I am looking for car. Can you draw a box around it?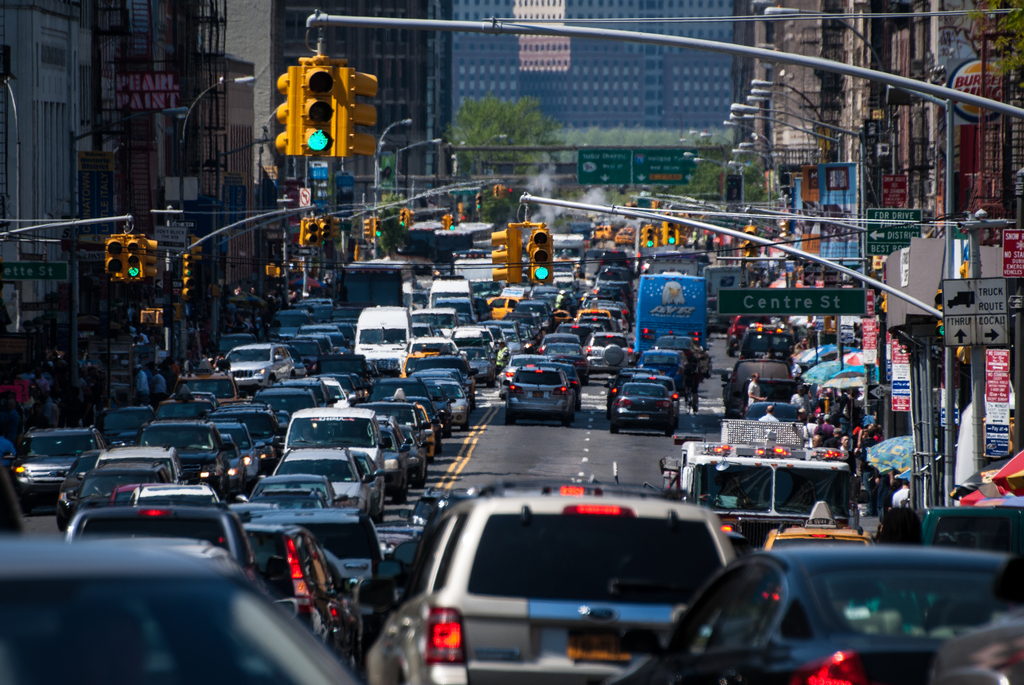
Sure, the bounding box is 940,624,1023,684.
